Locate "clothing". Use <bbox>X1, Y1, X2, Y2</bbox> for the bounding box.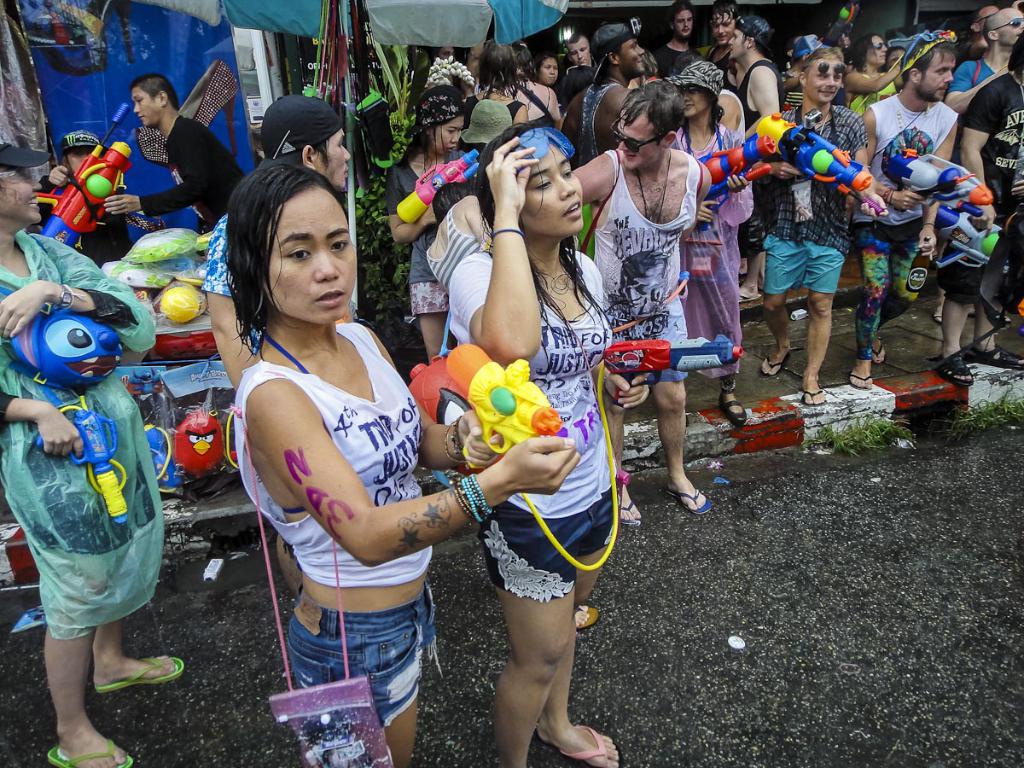
<bbox>645, 42, 700, 82</bbox>.
